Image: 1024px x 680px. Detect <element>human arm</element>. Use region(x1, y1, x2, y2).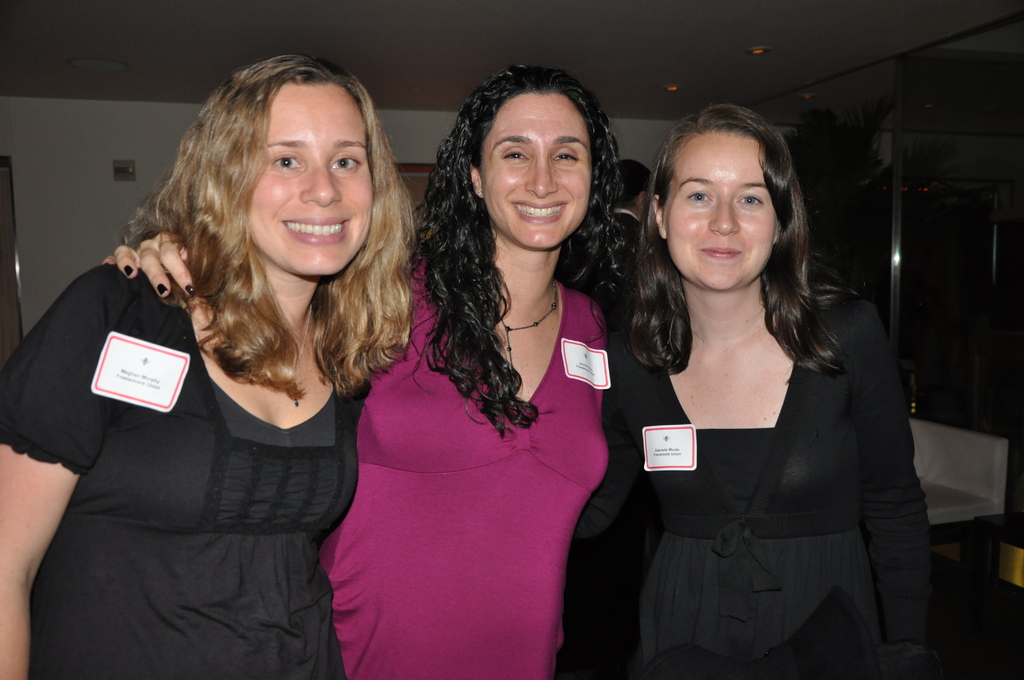
region(559, 304, 676, 549).
